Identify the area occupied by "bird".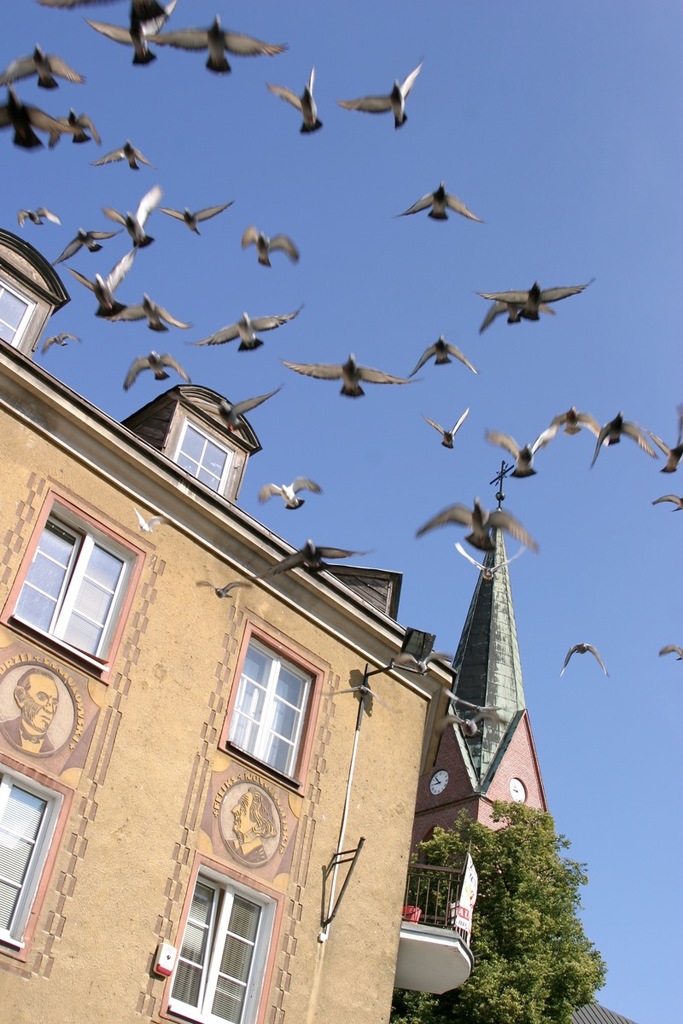
Area: <bbox>4, 49, 91, 96</bbox>.
